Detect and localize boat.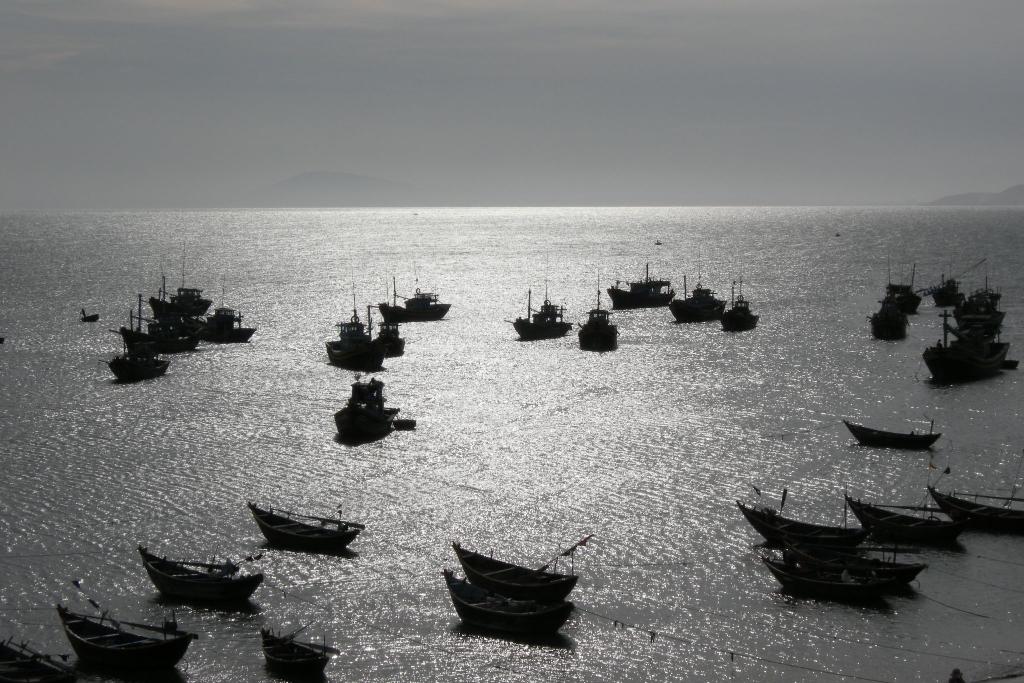
Localized at [1003,359,1023,369].
